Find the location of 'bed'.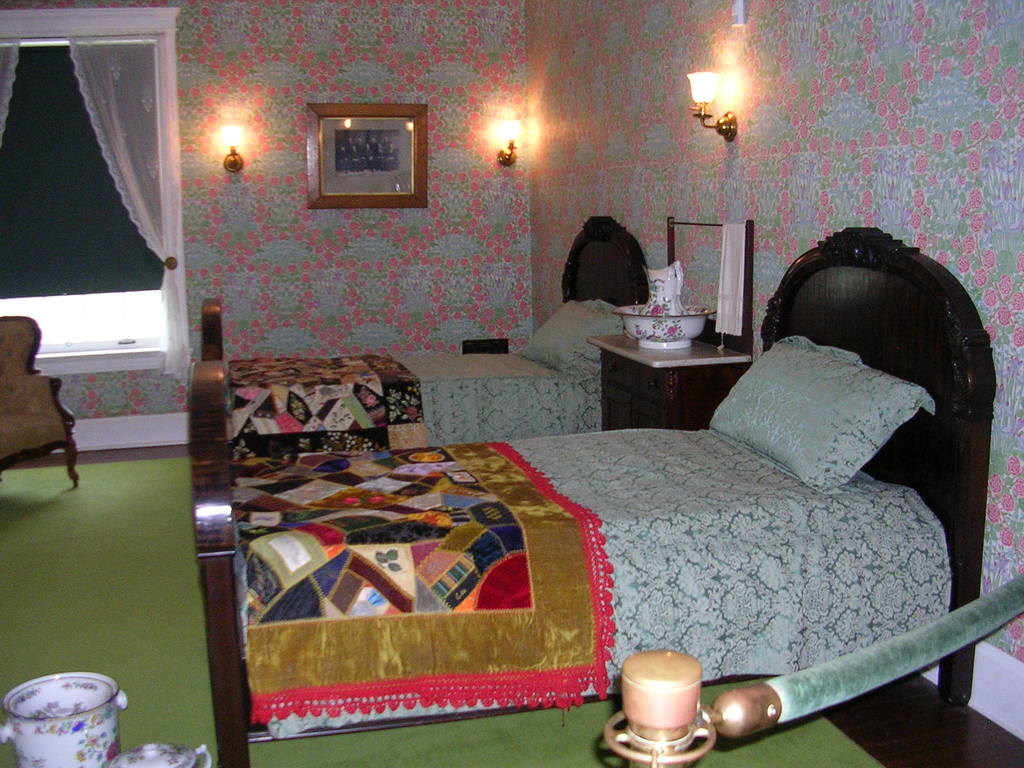
Location: <region>188, 317, 1001, 726</region>.
